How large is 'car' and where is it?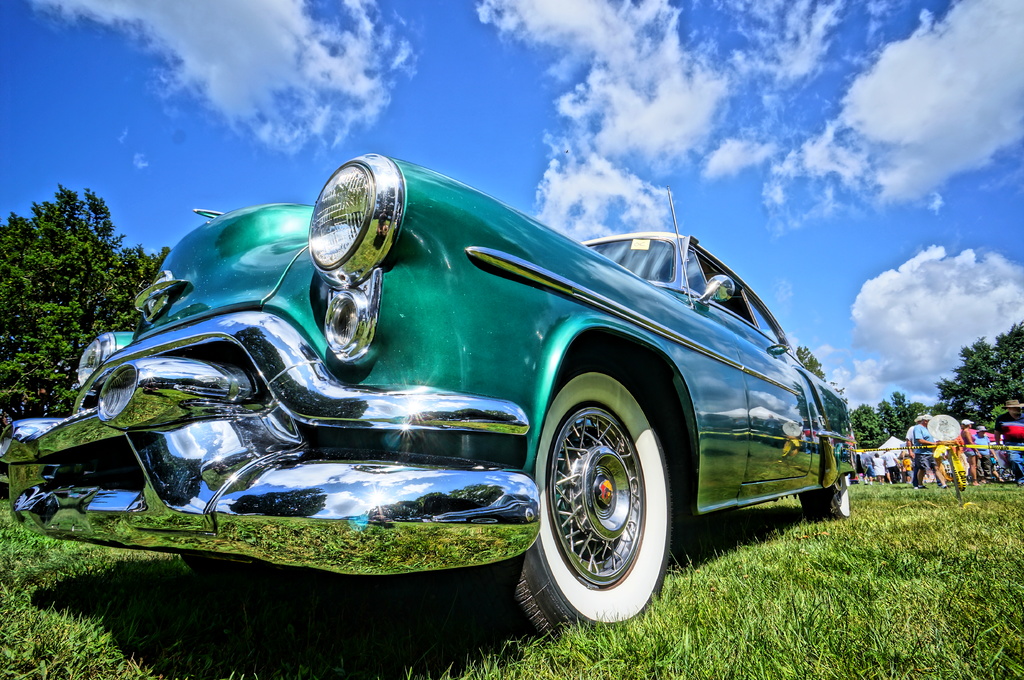
Bounding box: 100:133:865:657.
